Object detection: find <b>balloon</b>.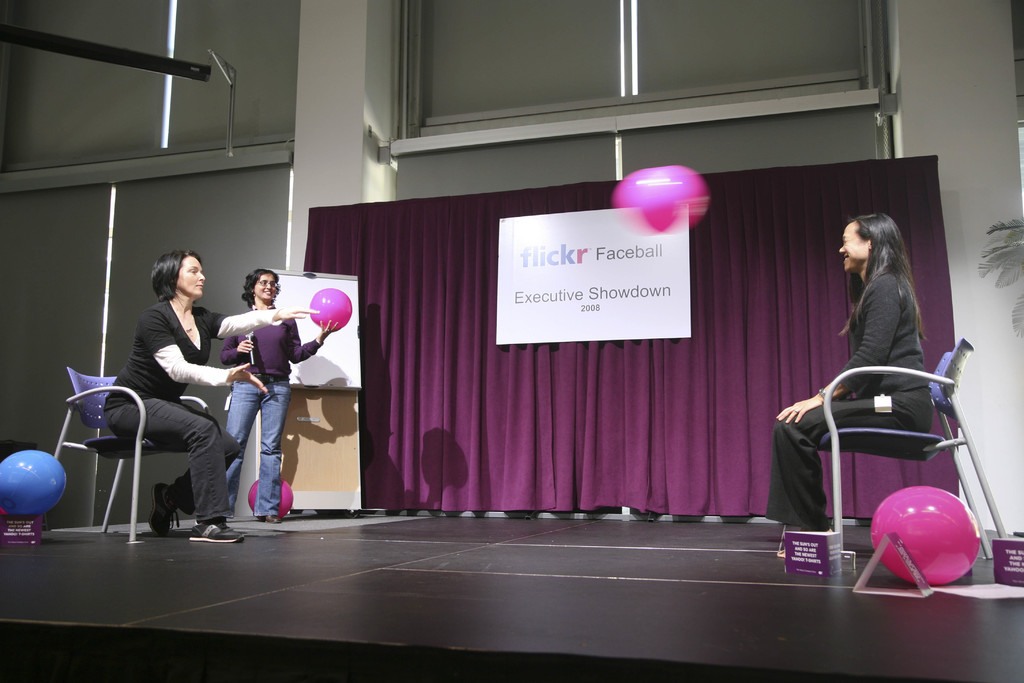
bbox(304, 288, 351, 328).
